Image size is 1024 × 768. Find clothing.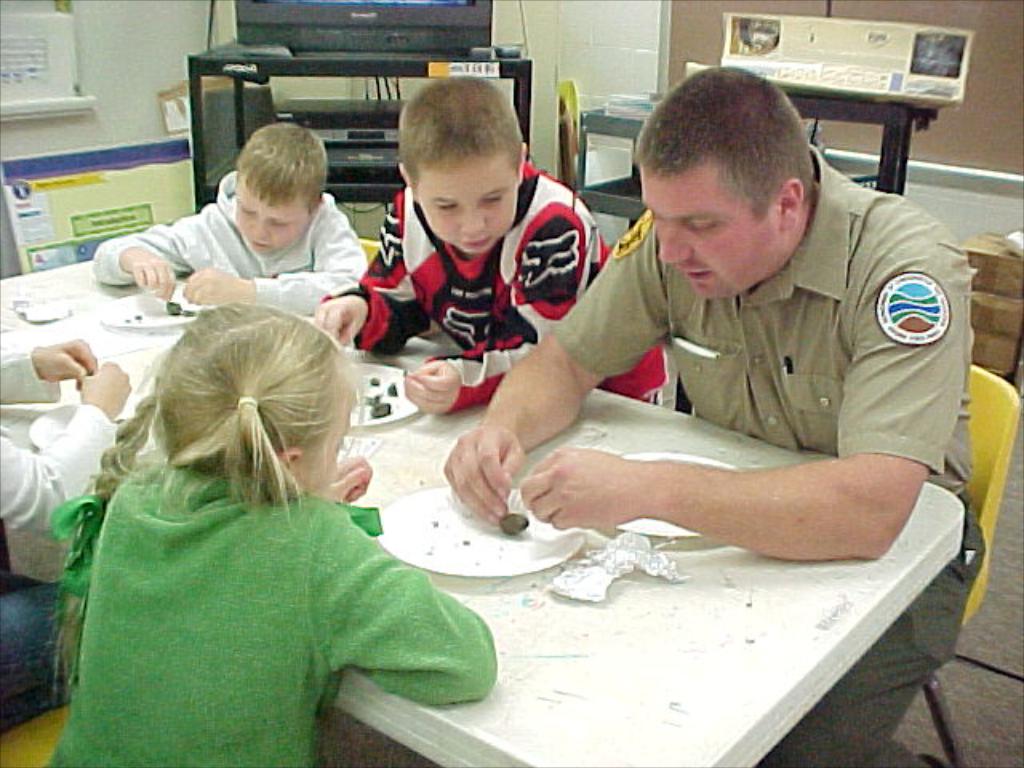
<box>0,349,122,734</box>.
